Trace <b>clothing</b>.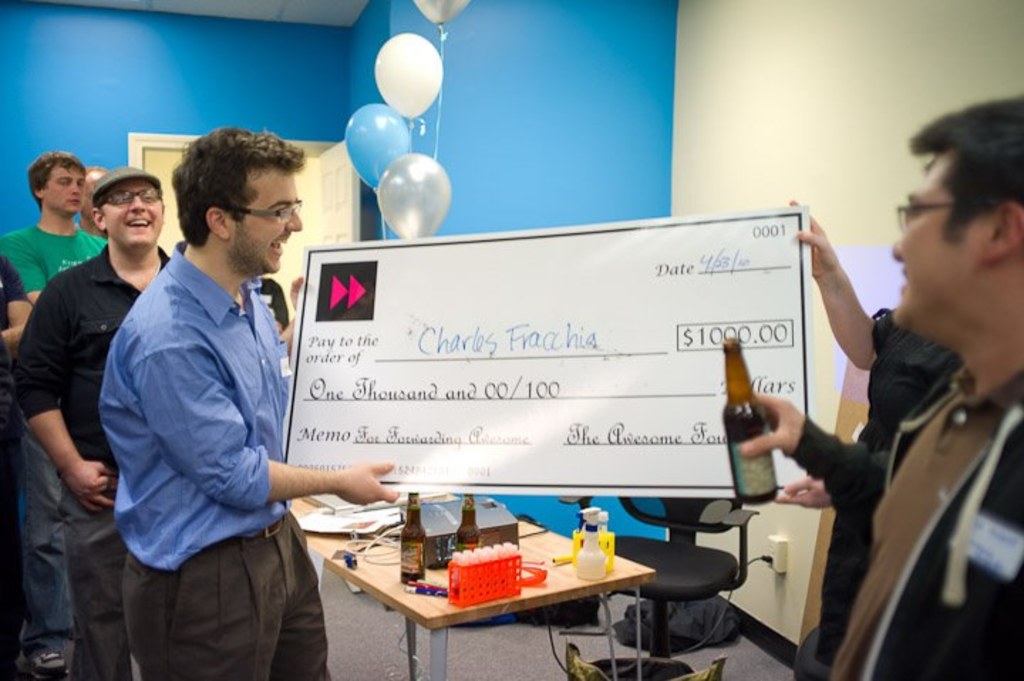
Traced to bbox(11, 226, 169, 671).
